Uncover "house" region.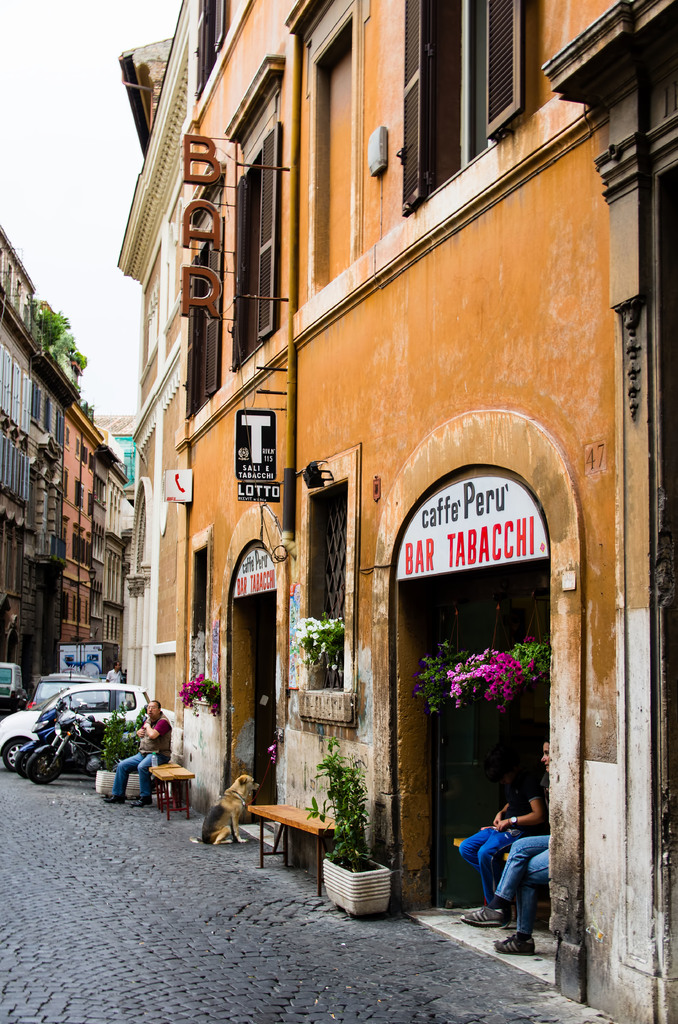
Uncovered: {"x1": 113, "y1": 0, "x2": 677, "y2": 1023}.
